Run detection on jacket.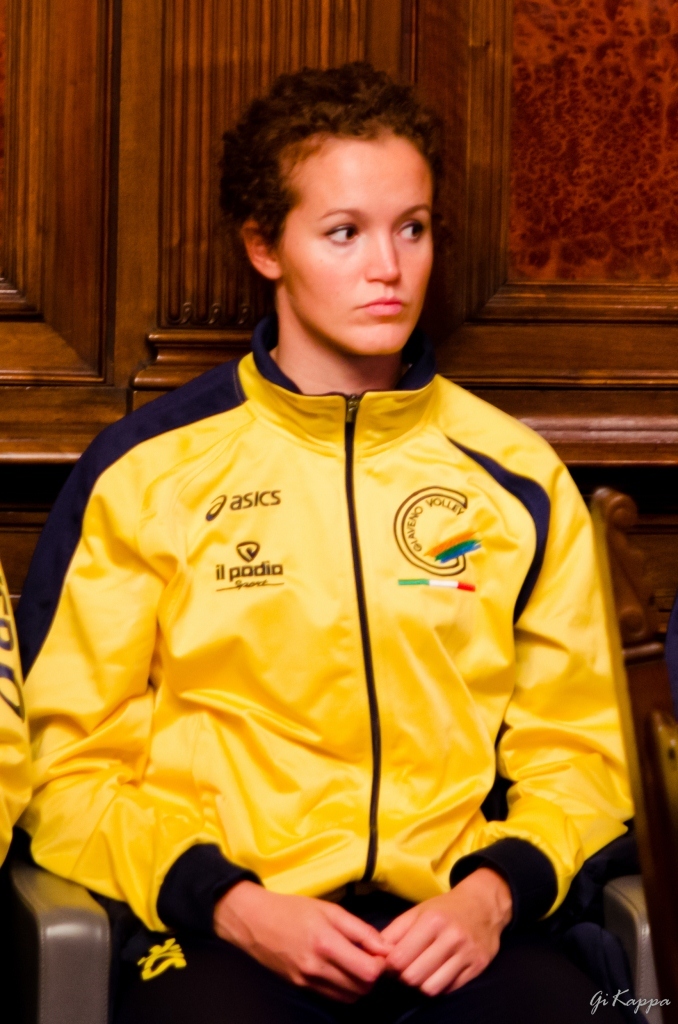
Result: box=[38, 199, 645, 994].
